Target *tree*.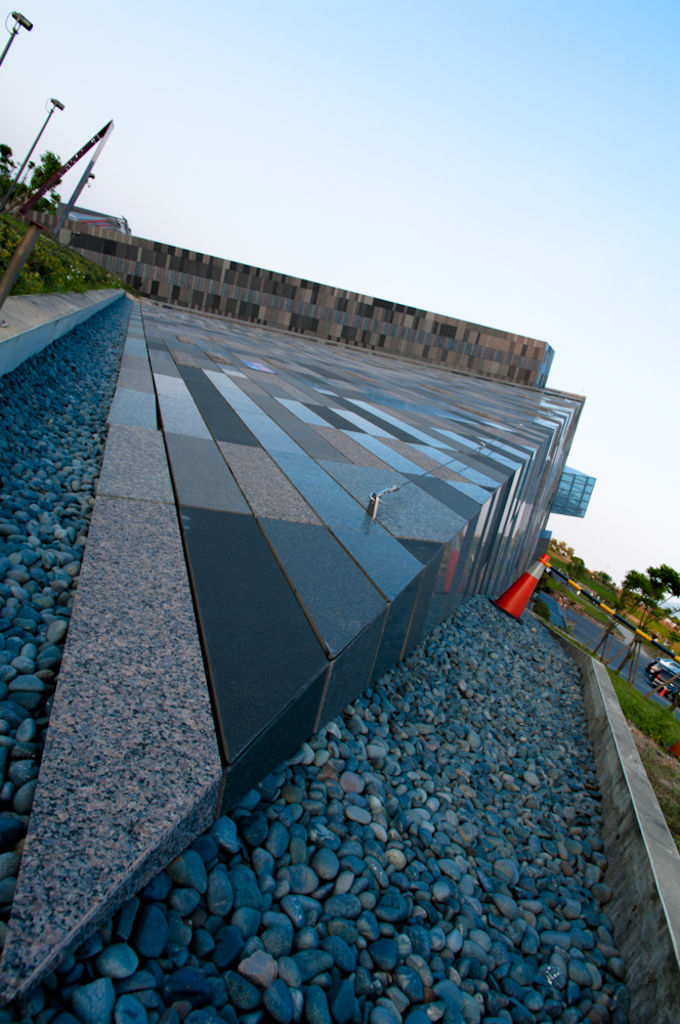
Target region: {"x1": 615, "y1": 561, "x2": 679, "y2": 670}.
